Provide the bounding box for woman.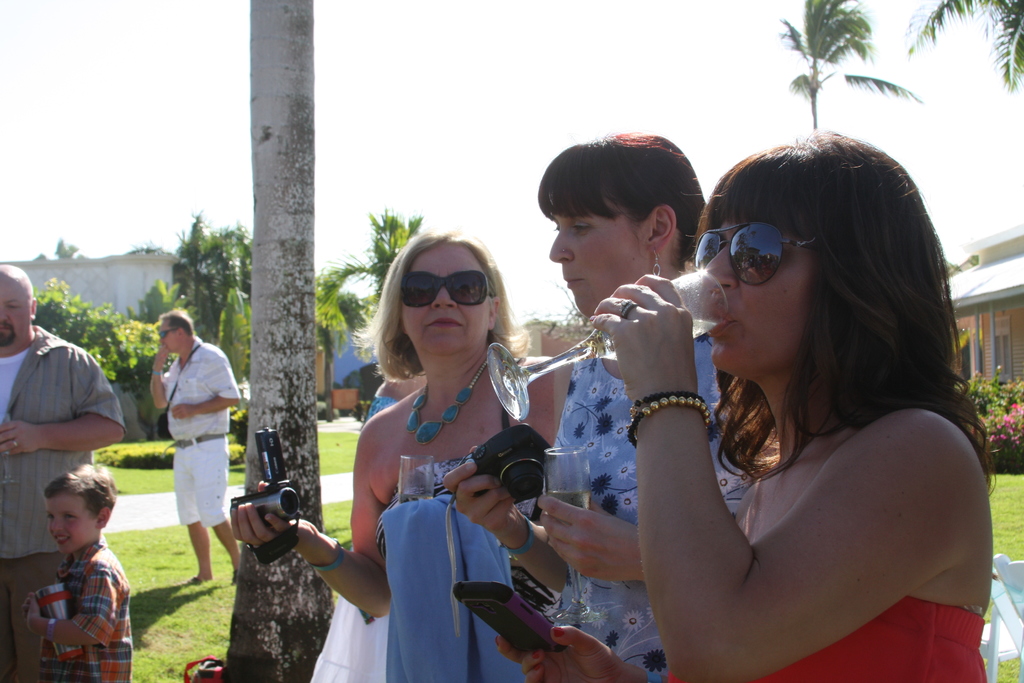
498/131/1000/682.
